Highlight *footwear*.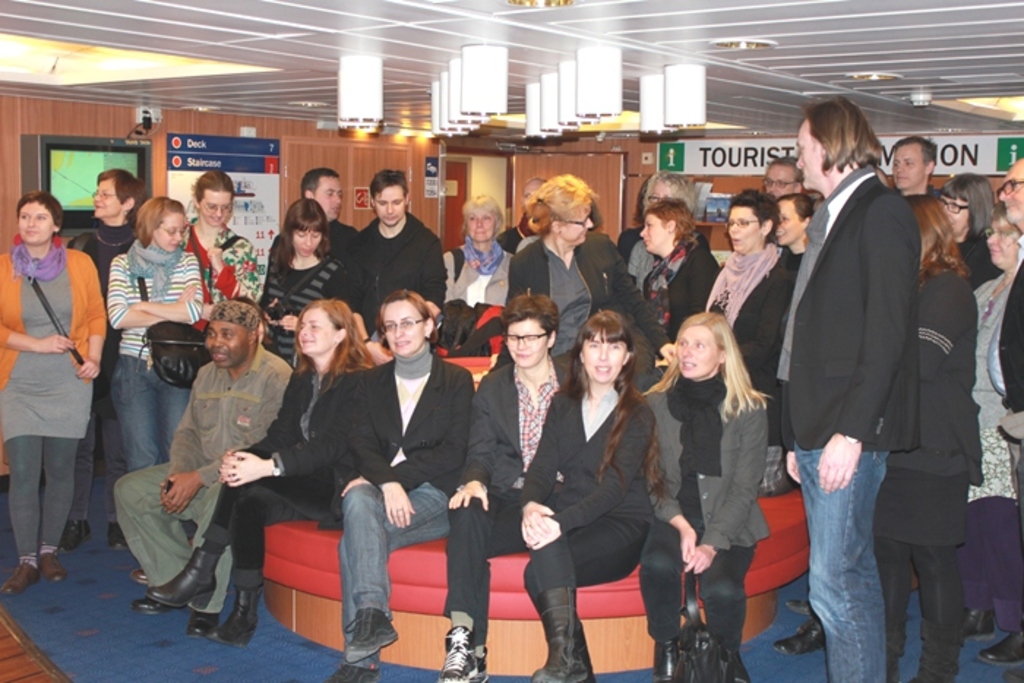
Highlighted region: 977:617:1023:665.
